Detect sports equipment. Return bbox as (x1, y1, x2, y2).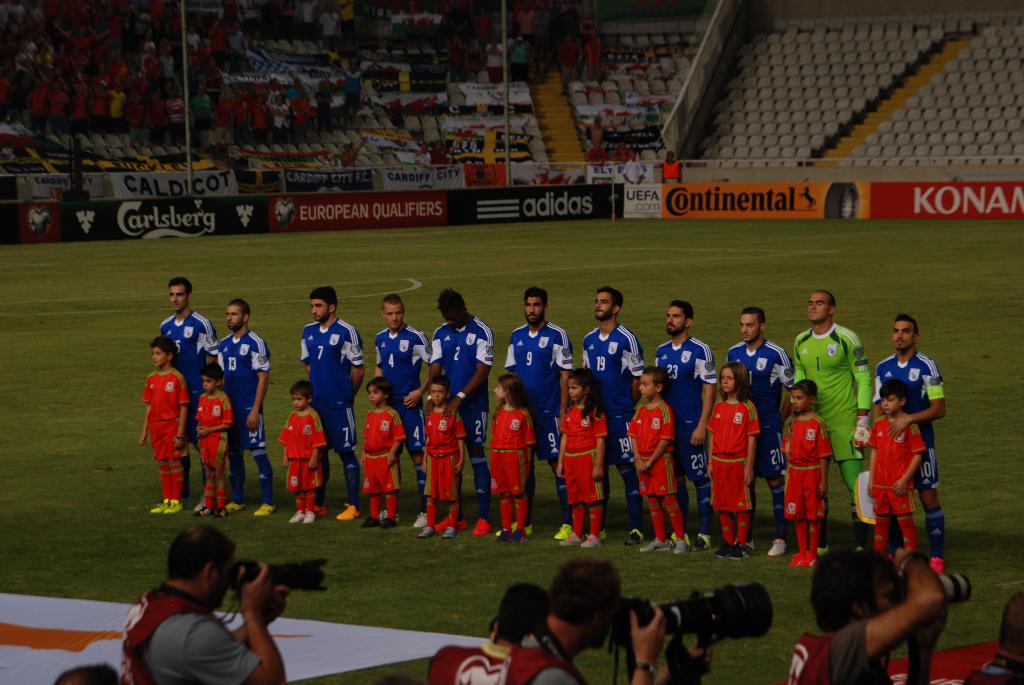
(725, 543, 749, 564).
